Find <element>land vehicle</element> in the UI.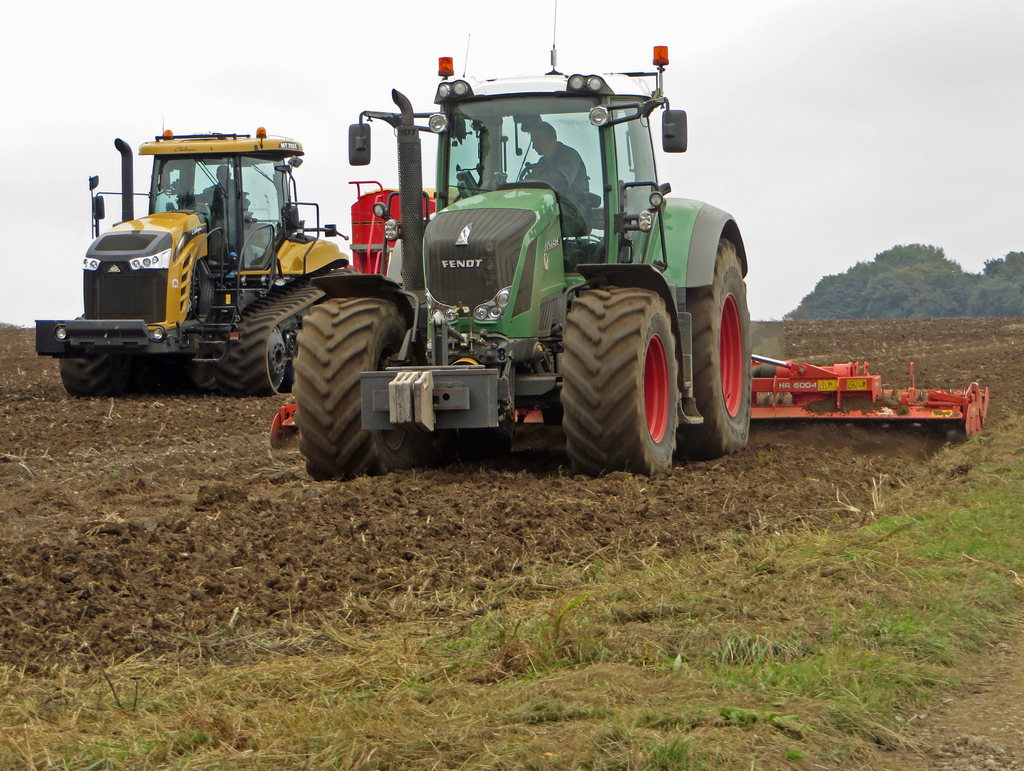
UI element at crop(36, 120, 351, 390).
